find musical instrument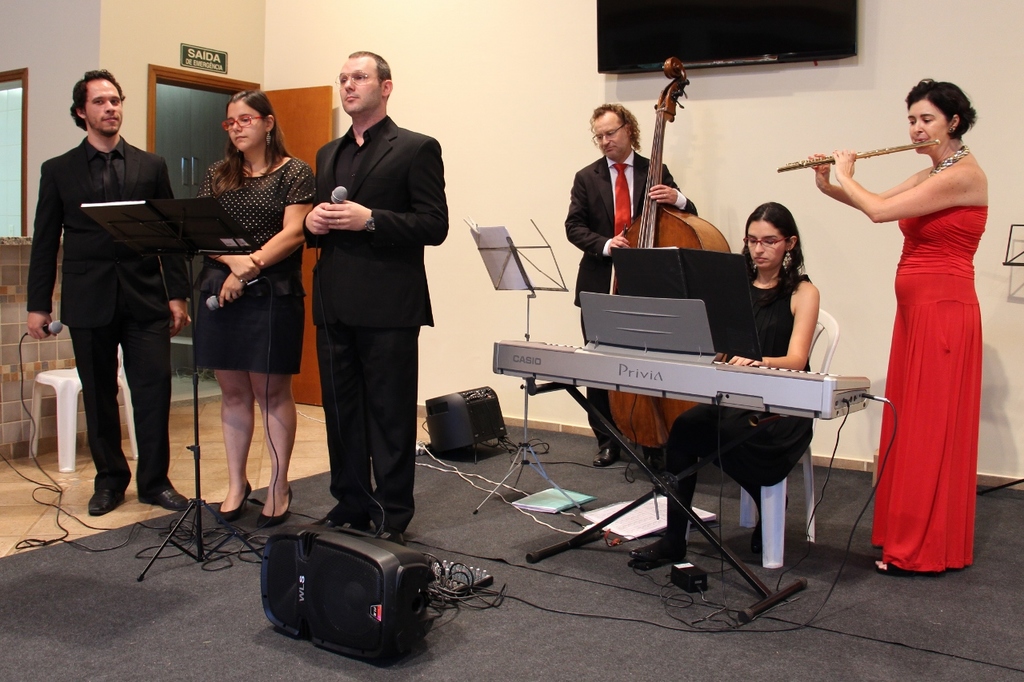
x1=773, y1=134, x2=945, y2=172
